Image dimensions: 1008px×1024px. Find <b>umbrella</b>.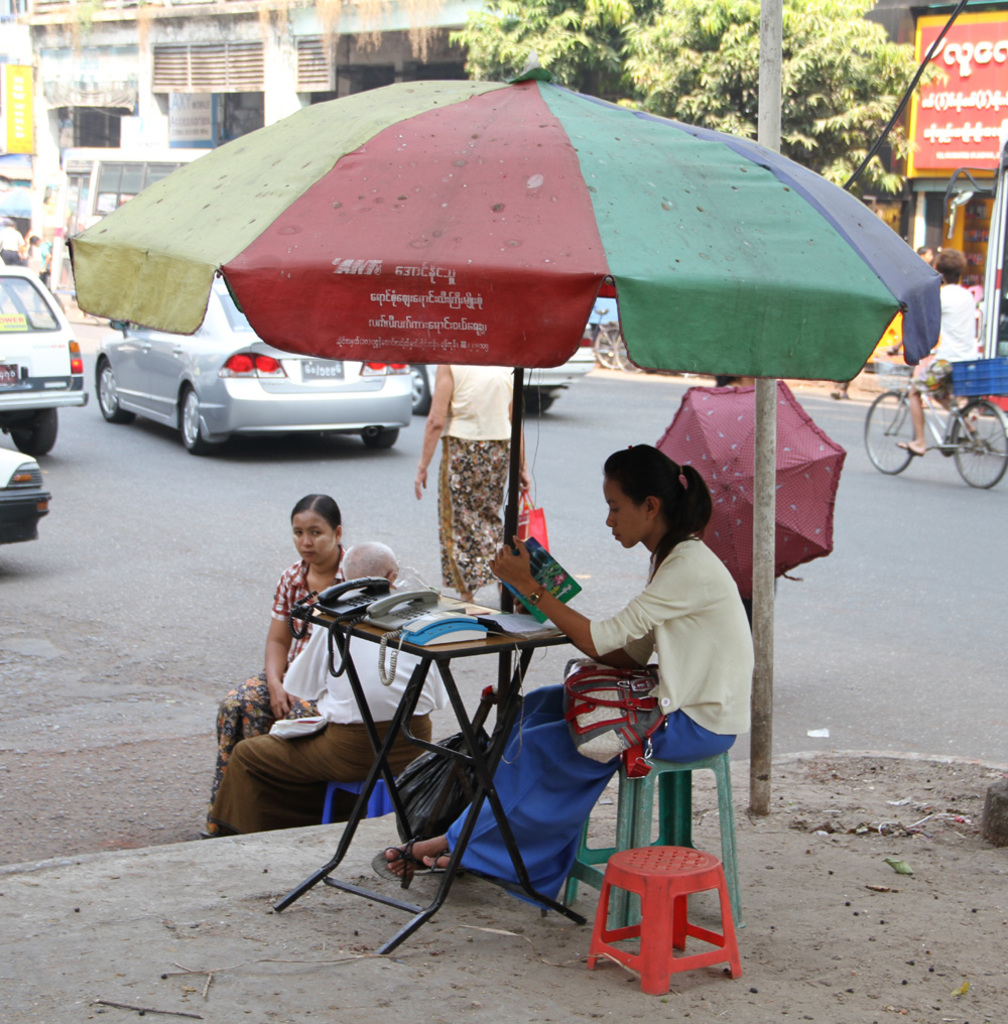
x1=60 y1=62 x2=952 y2=750.
